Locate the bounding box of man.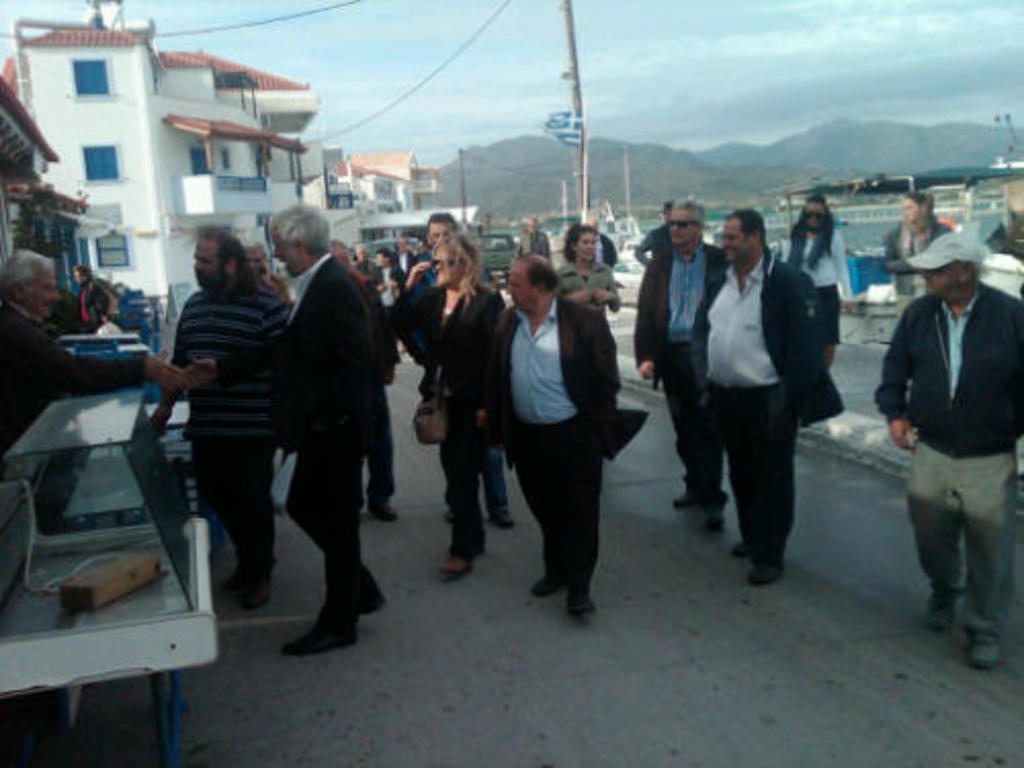
Bounding box: x1=150, y1=223, x2=289, y2=606.
